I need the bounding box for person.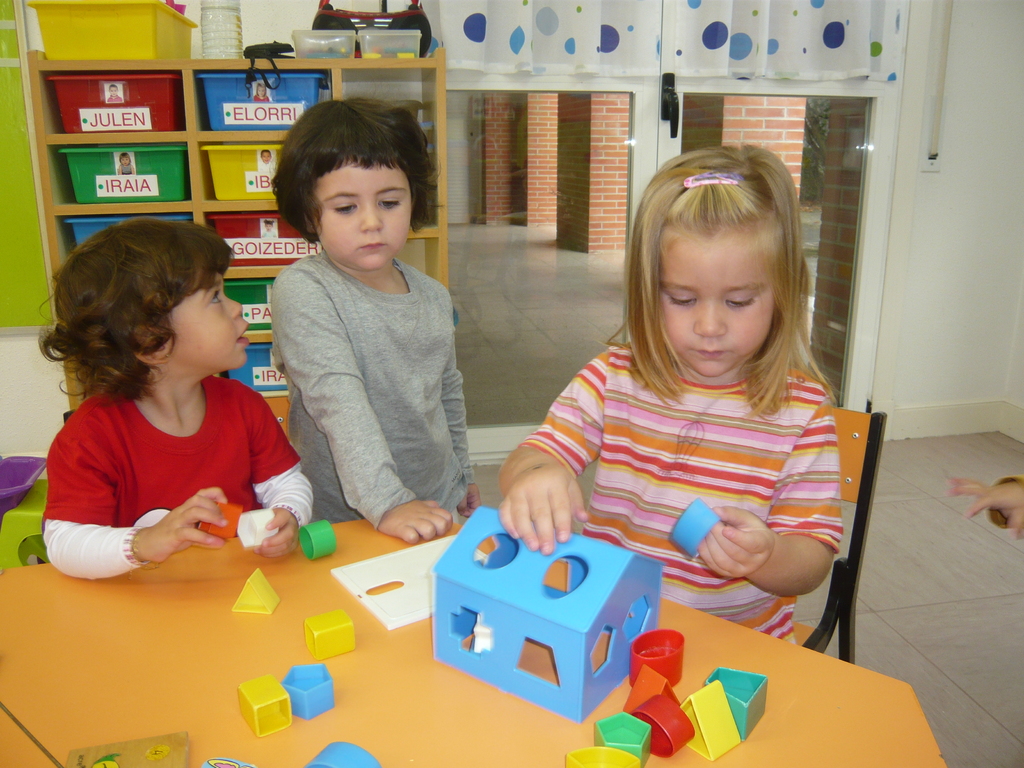
Here it is: 492/145/854/647.
